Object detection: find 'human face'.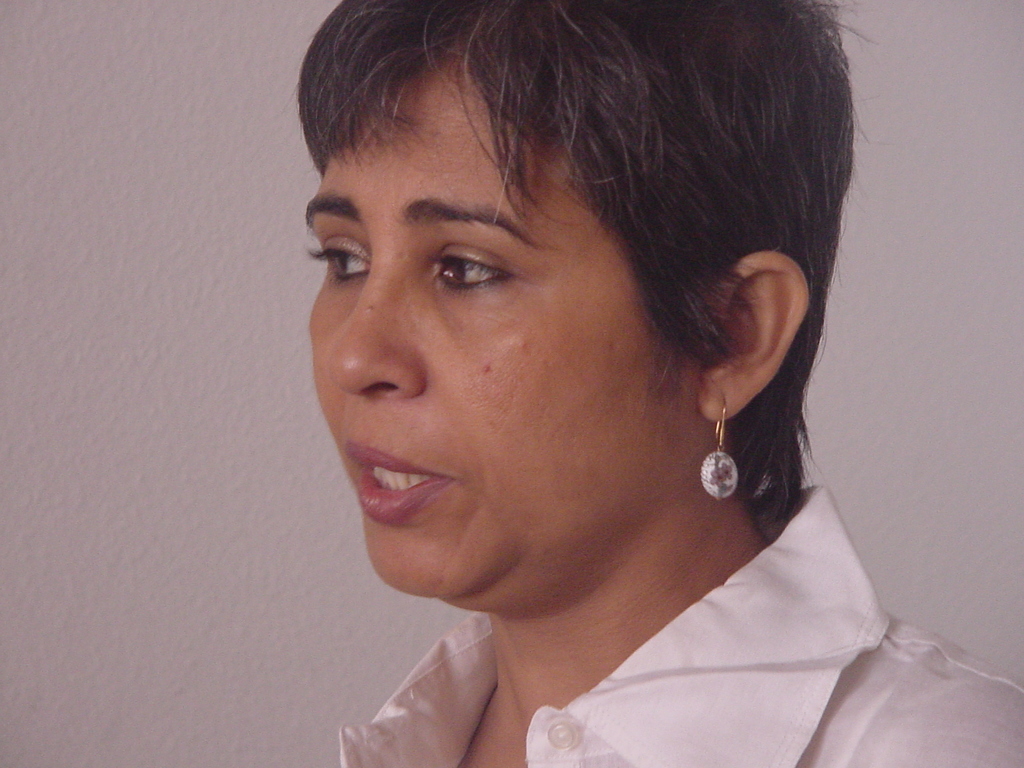
bbox(307, 34, 705, 600).
